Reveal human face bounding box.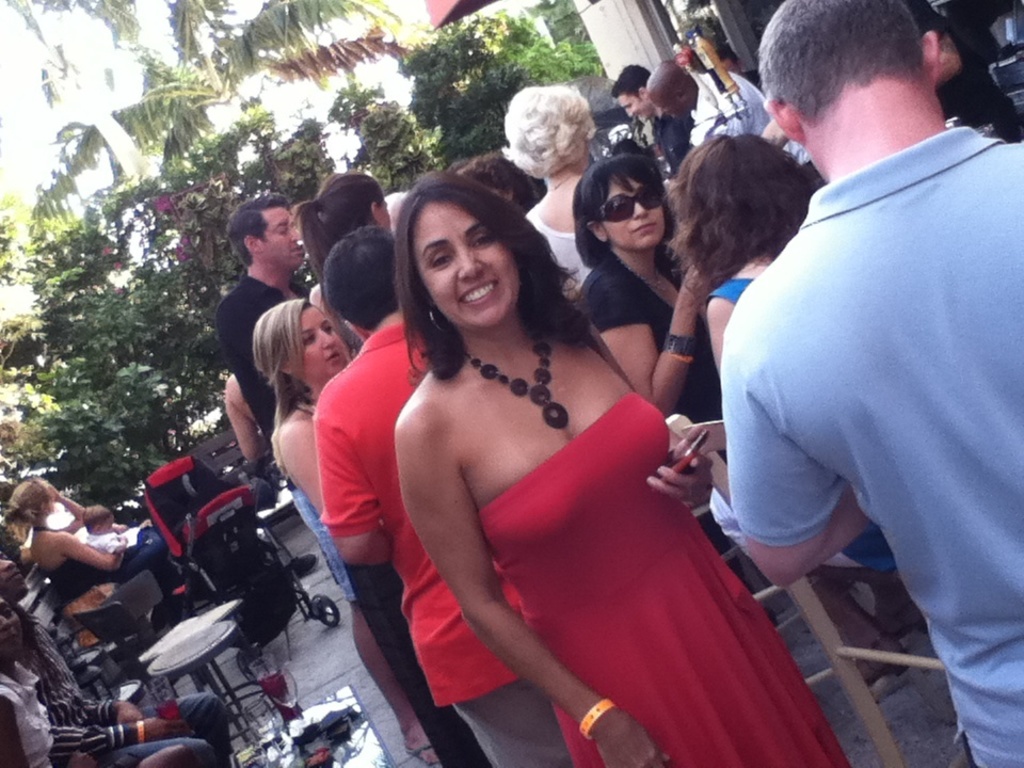
Revealed: <box>602,175,662,245</box>.
